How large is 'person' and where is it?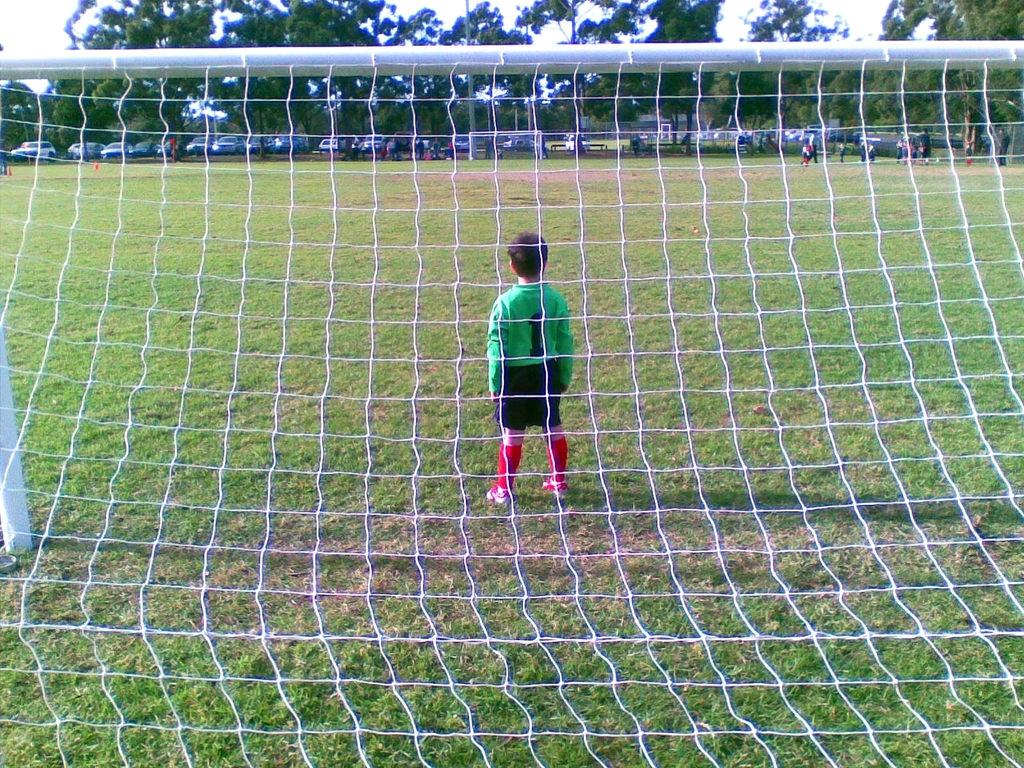
Bounding box: 916, 128, 932, 164.
